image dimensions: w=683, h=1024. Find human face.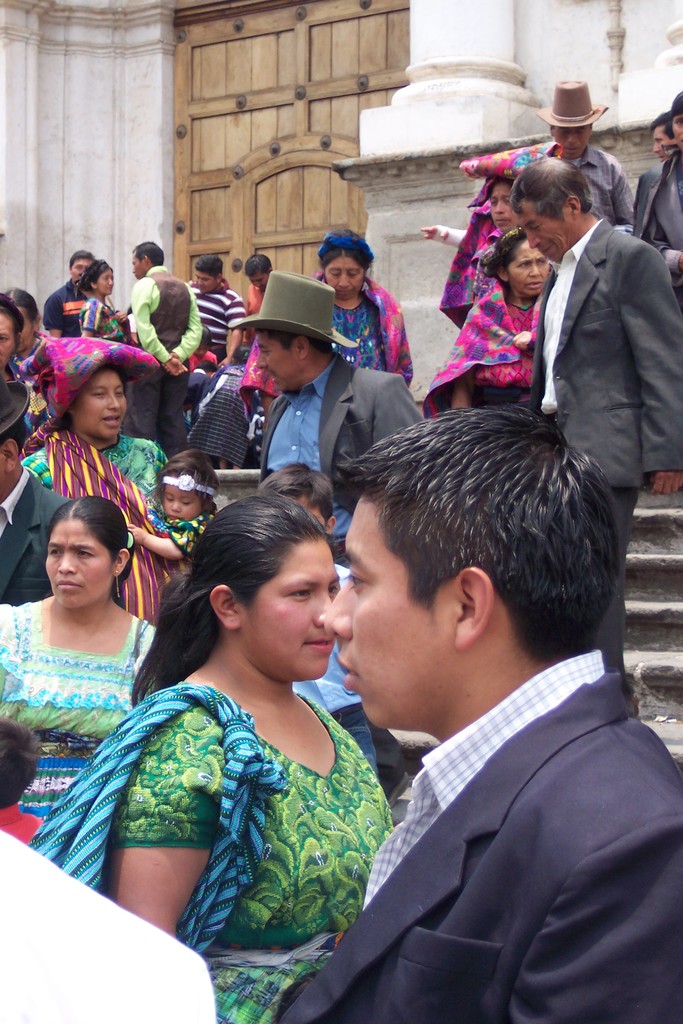
78,369,129,440.
